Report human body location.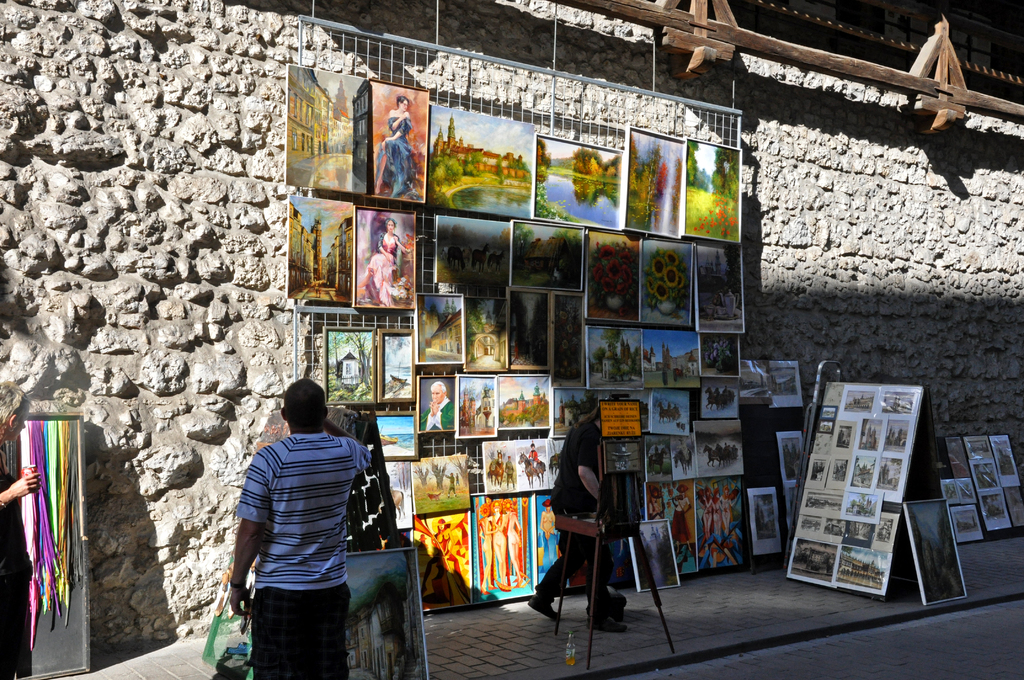
Report: select_region(365, 218, 413, 305).
